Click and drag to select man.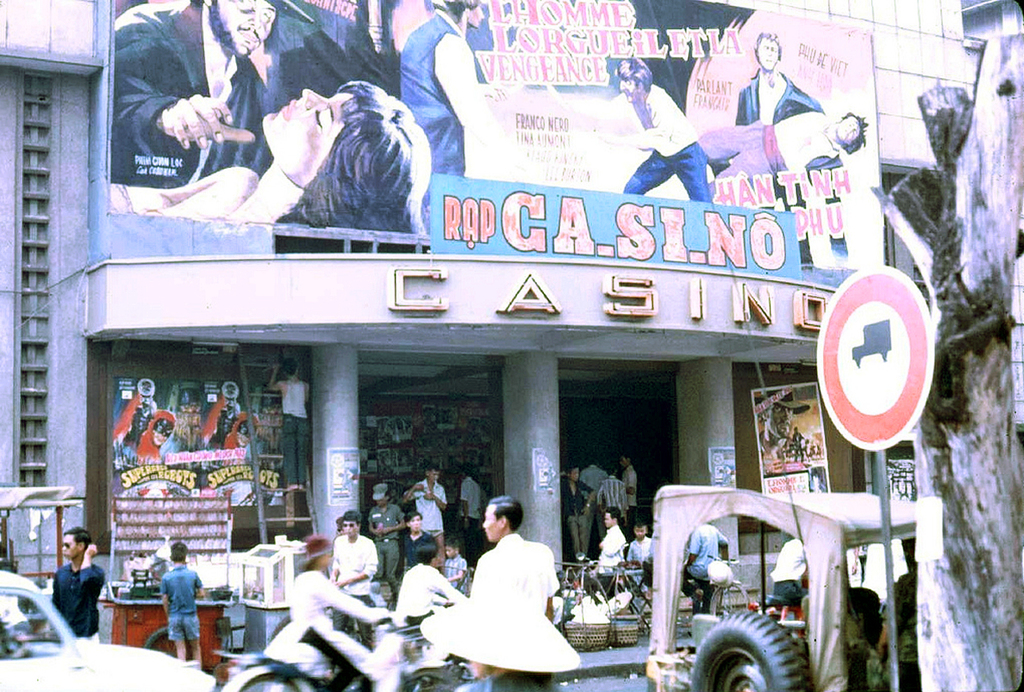
Selection: select_region(547, 59, 717, 204).
